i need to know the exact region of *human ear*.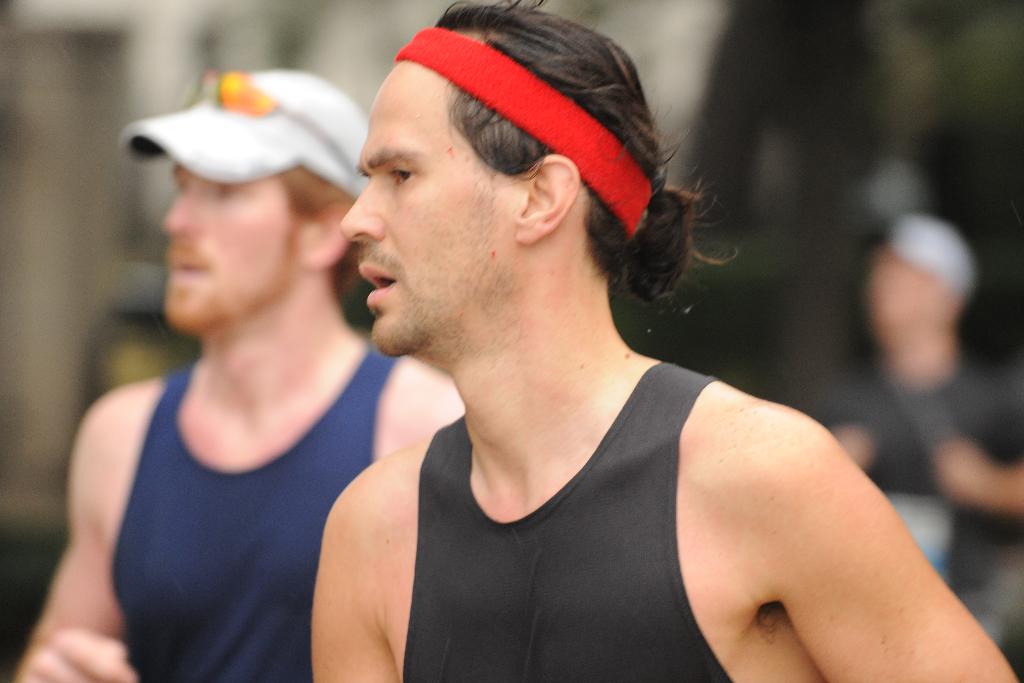
Region: (300,202,348,263).
